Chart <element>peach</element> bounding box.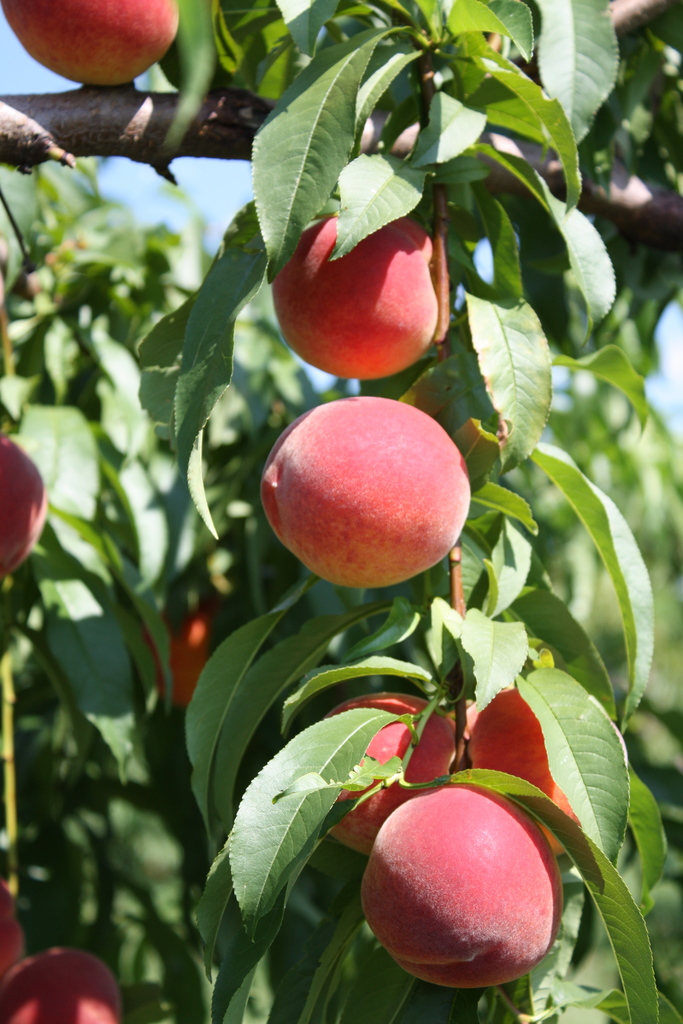
Charted: (left=0, top=0, right=177, bottom=86).
